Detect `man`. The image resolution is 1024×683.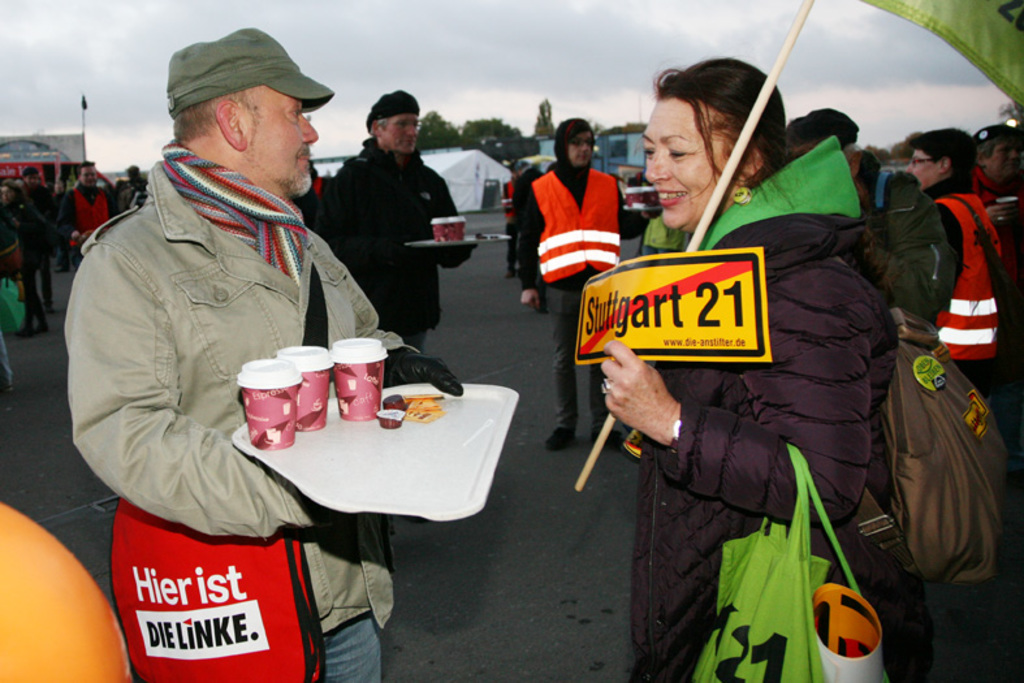
BBox(64, 21, 415, 614).
